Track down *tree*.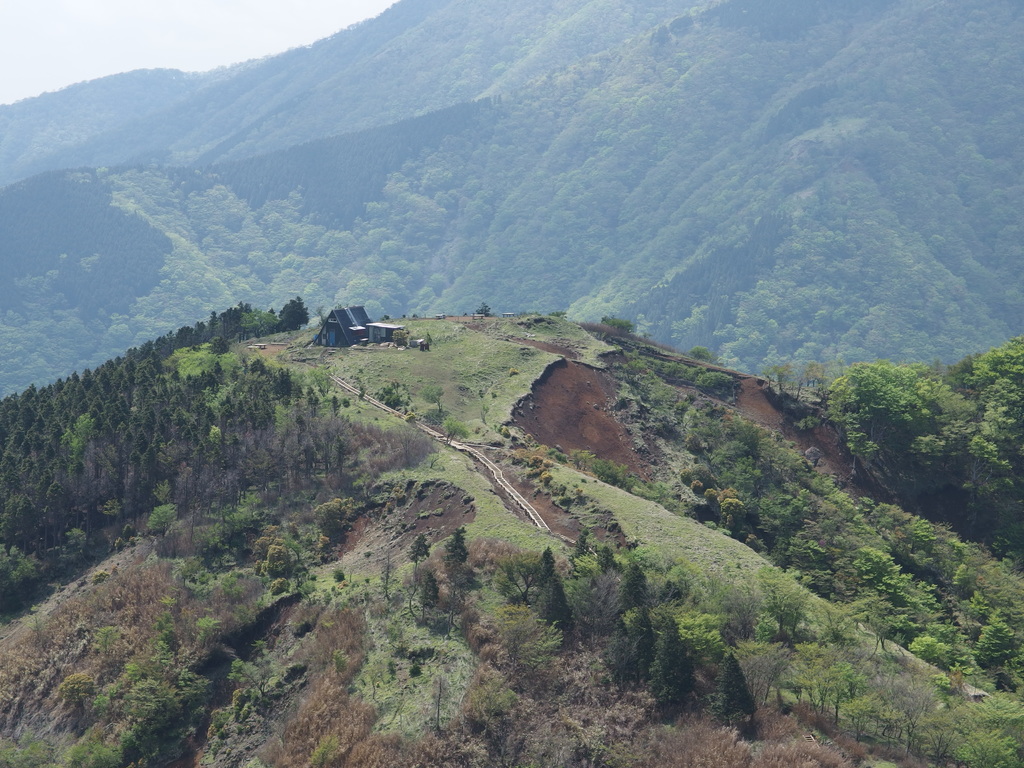
Tracked to {"left": 947, "top": 335, "right": 1023, "bottom": 563}.
